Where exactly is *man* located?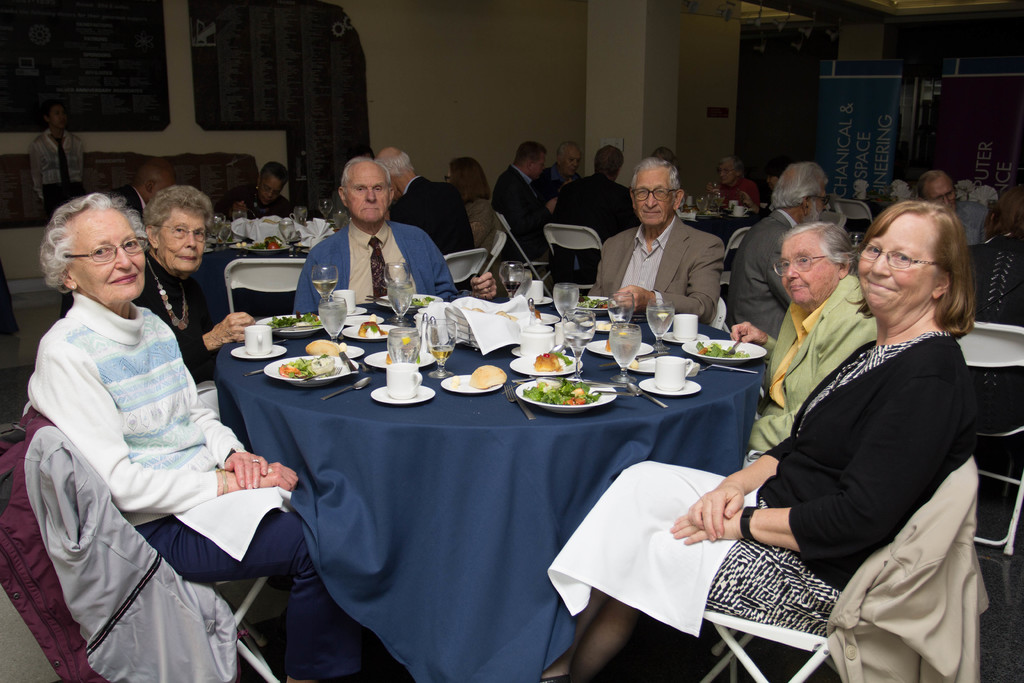
Its bounding box is Rect(588, 157, 721, 312).
